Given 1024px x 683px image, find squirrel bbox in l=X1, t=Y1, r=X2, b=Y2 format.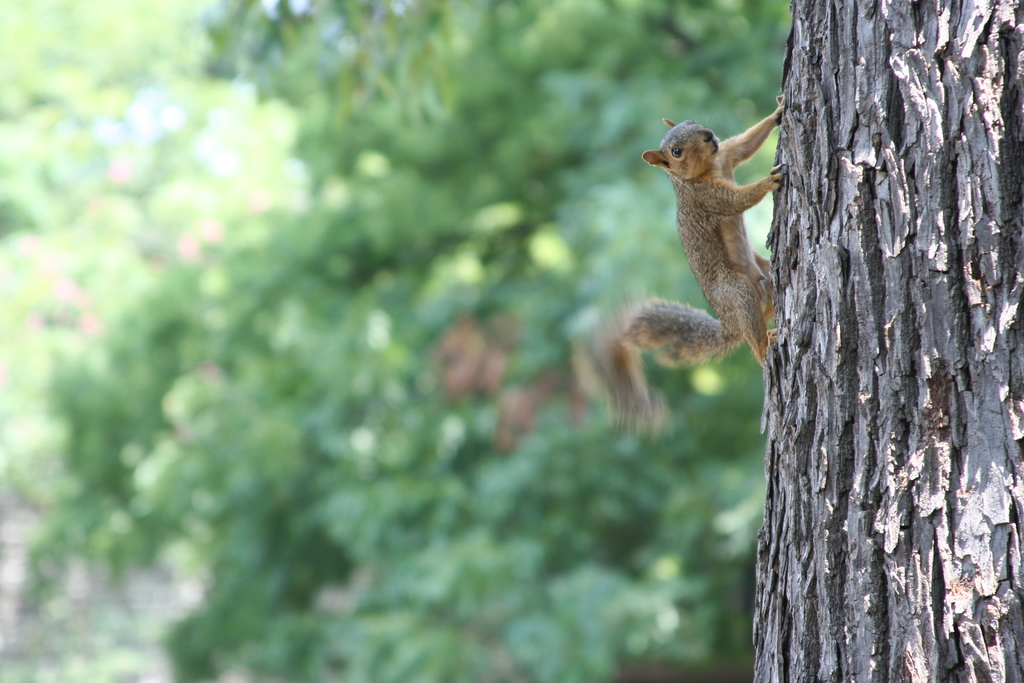
l=570, t=94, r=784, b=436.
